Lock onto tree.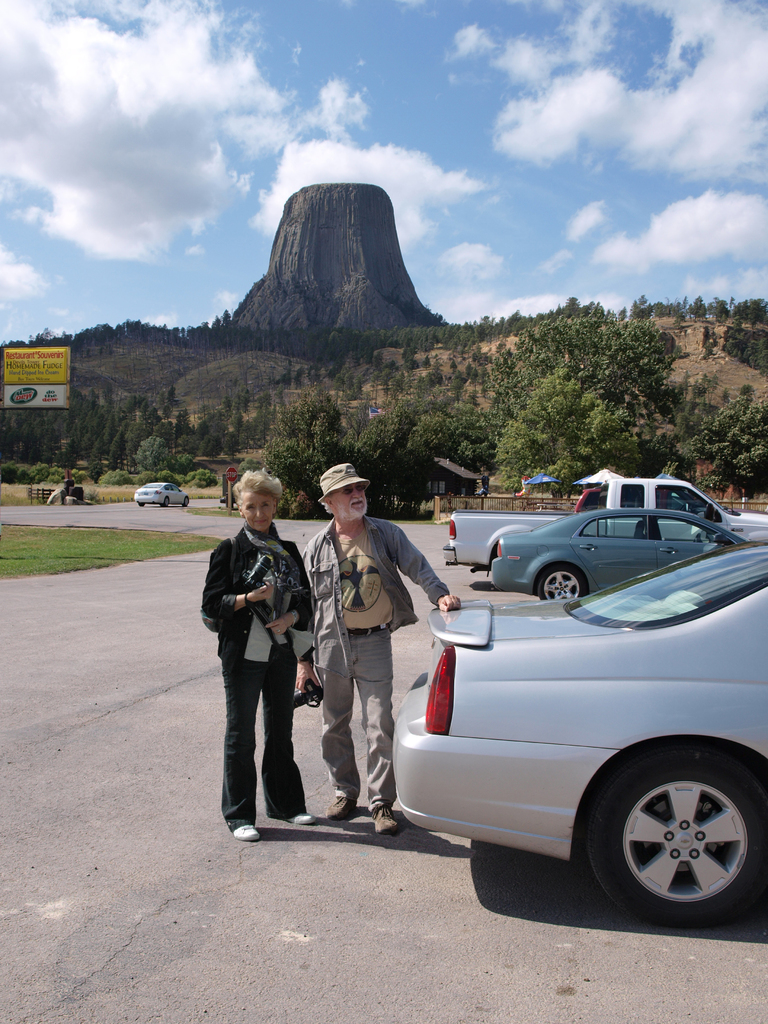
Locked: pyautogui.locateOnScreen(353, 372, 365, 395).
